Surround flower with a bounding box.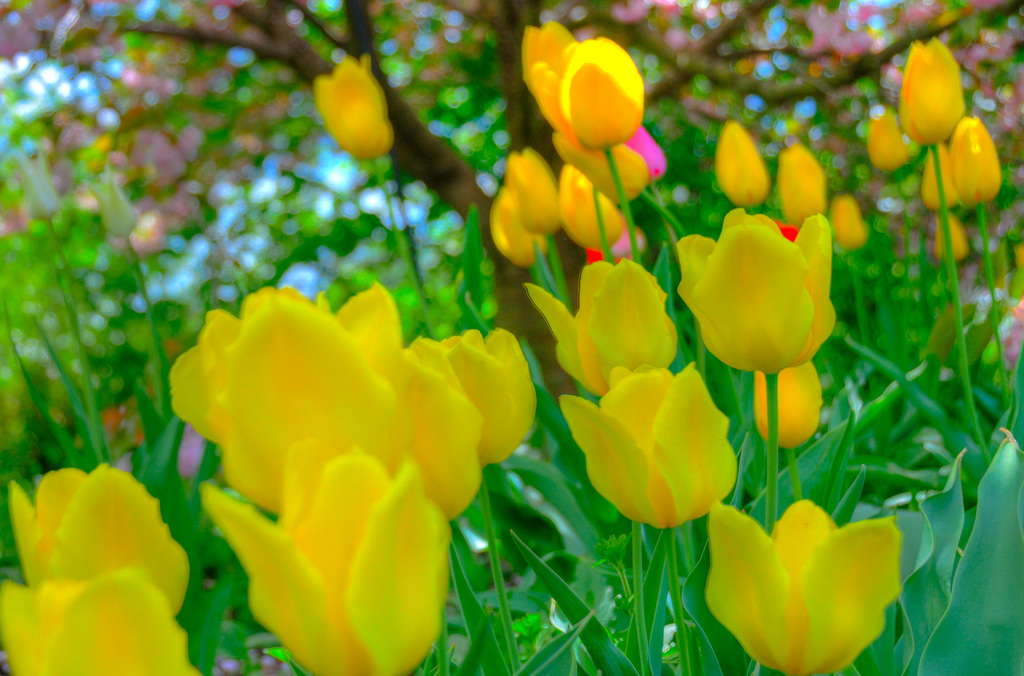
[439,328,536,464].
